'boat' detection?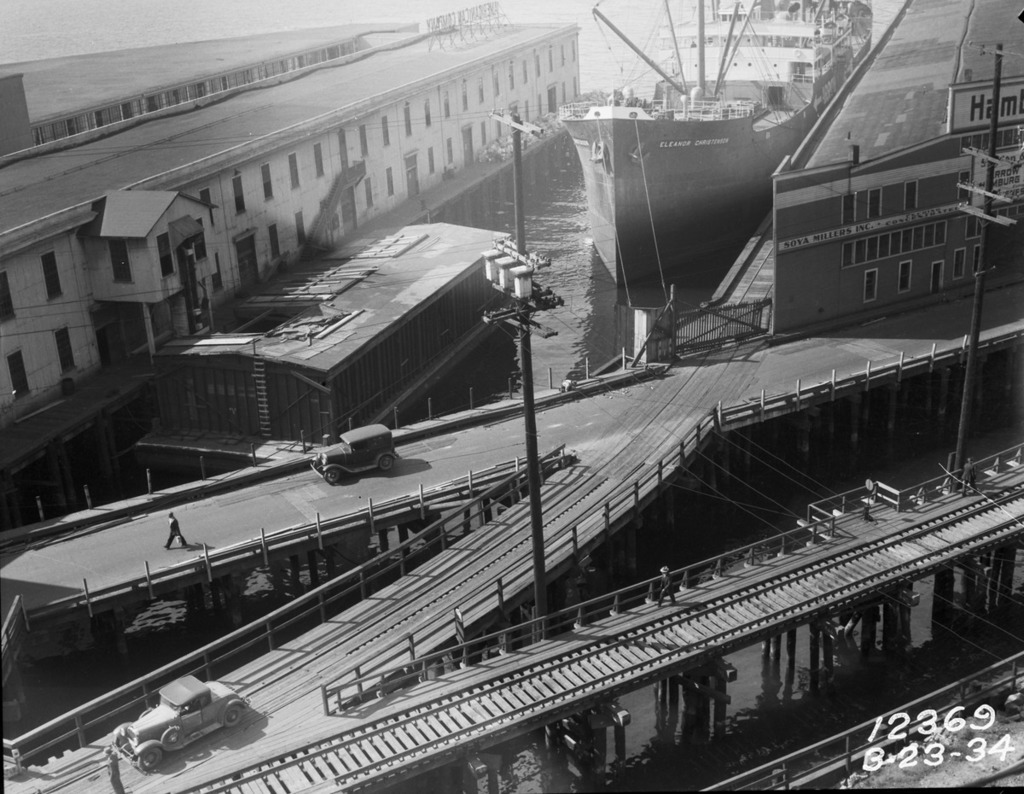
region(556, 0, 875, 302)
